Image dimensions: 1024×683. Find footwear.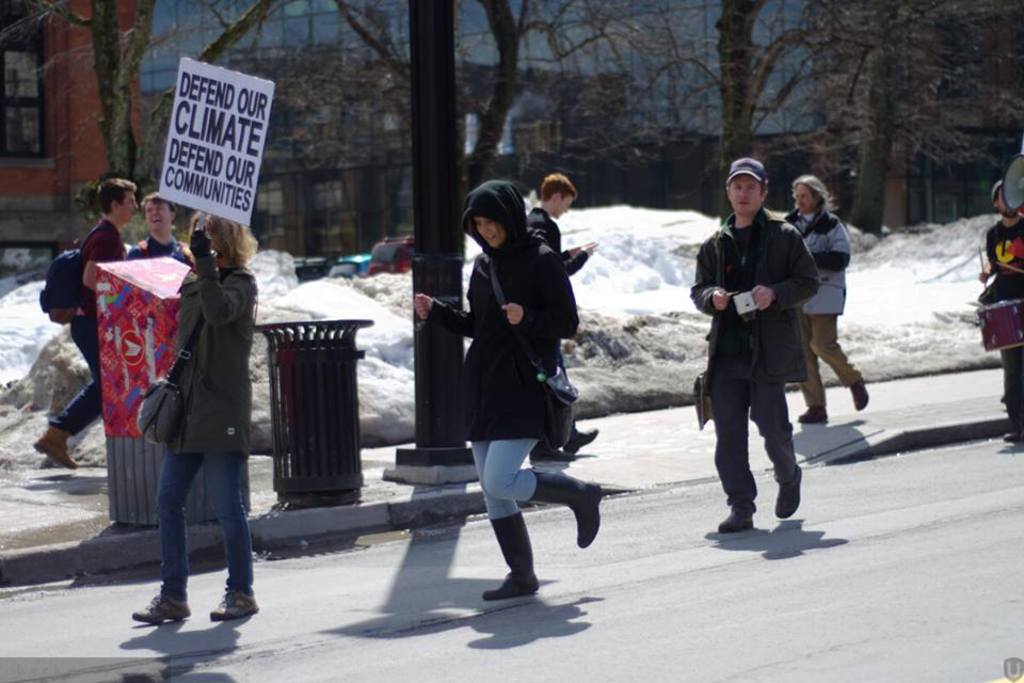
bbox=[778, 465, 809, 528].
